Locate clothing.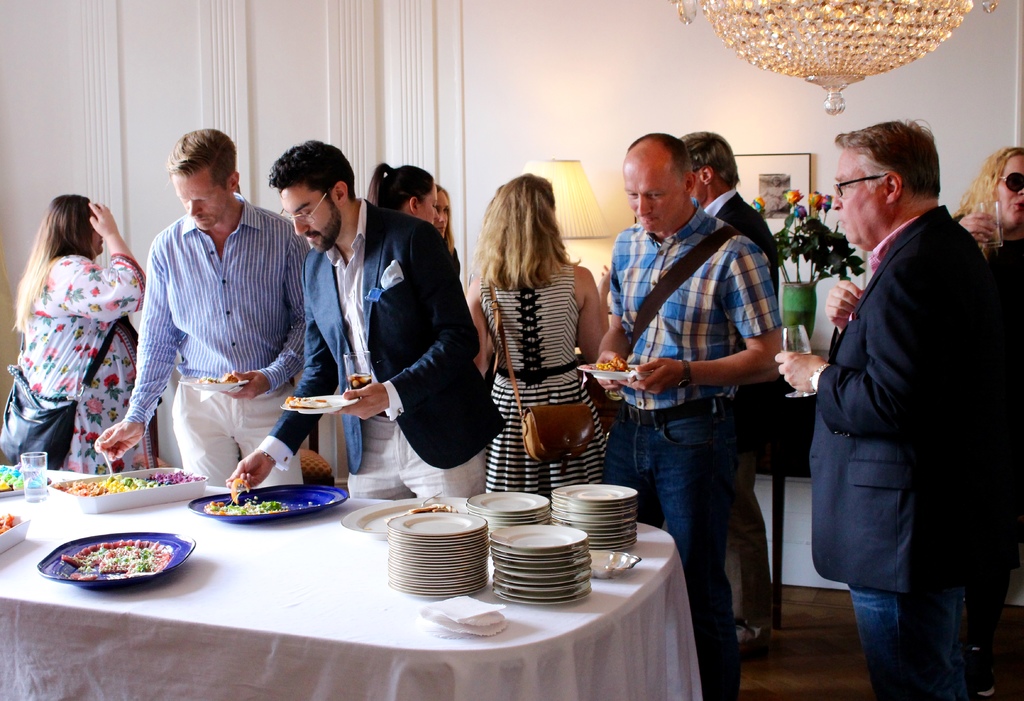
Bounding box: (452, 240, 462, 277).
